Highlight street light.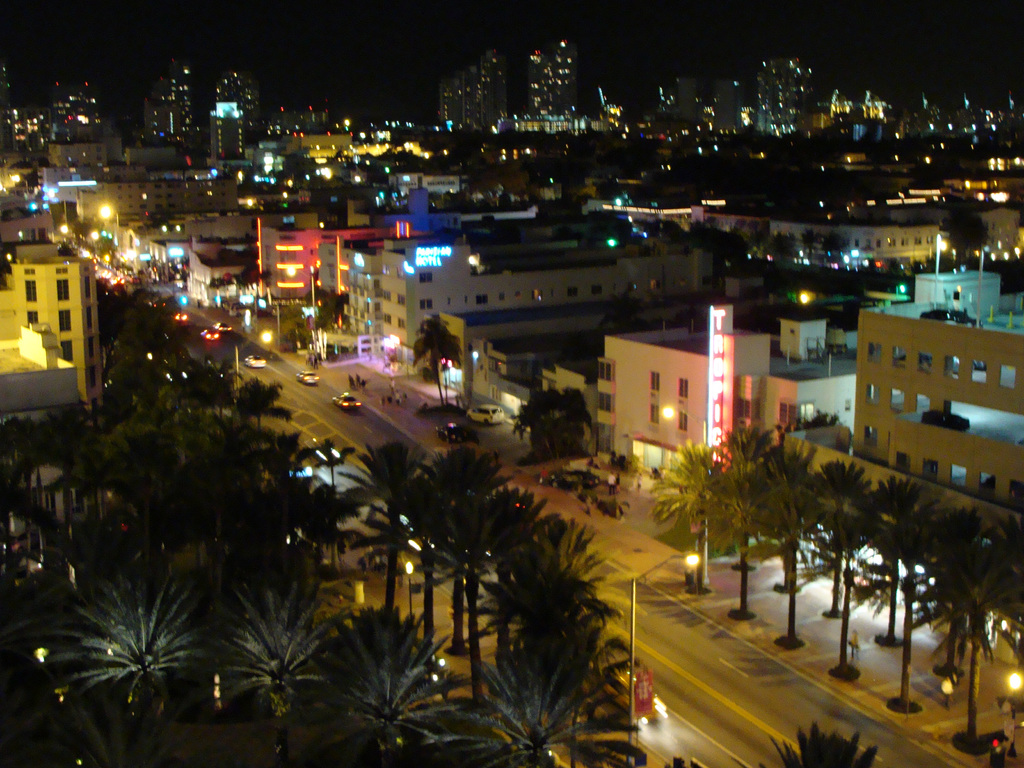
Highlighted region: [x1=232, y1=330, x2=274, y2=392].
